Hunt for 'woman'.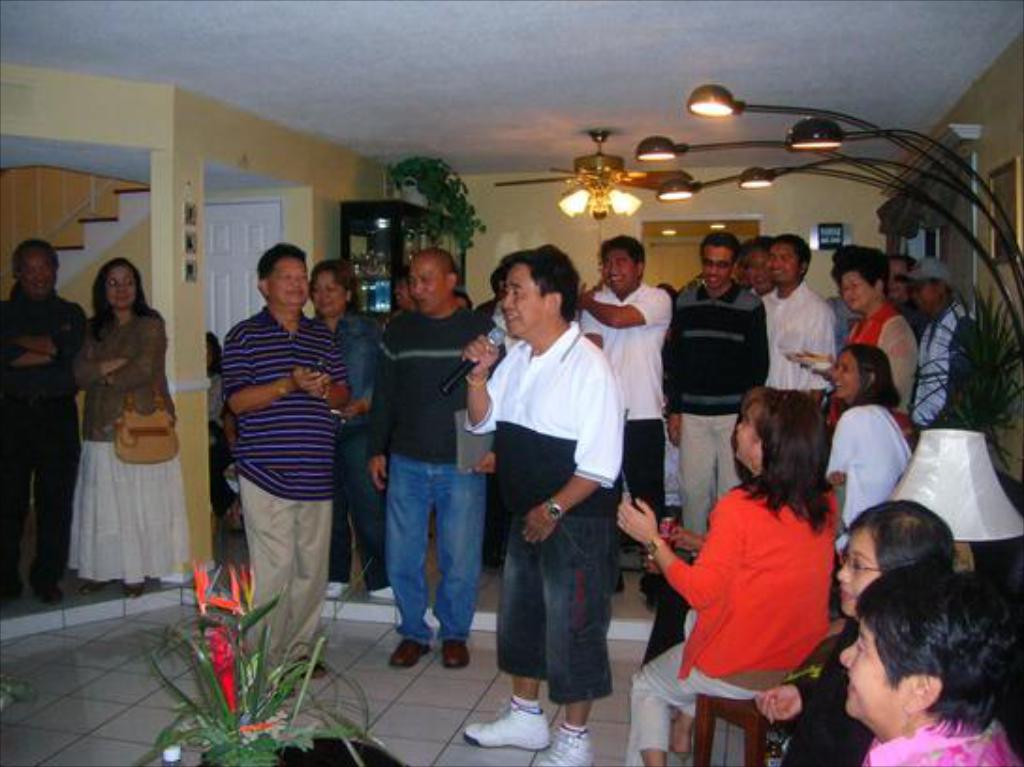
Hunted down at (306,263,395,600).
